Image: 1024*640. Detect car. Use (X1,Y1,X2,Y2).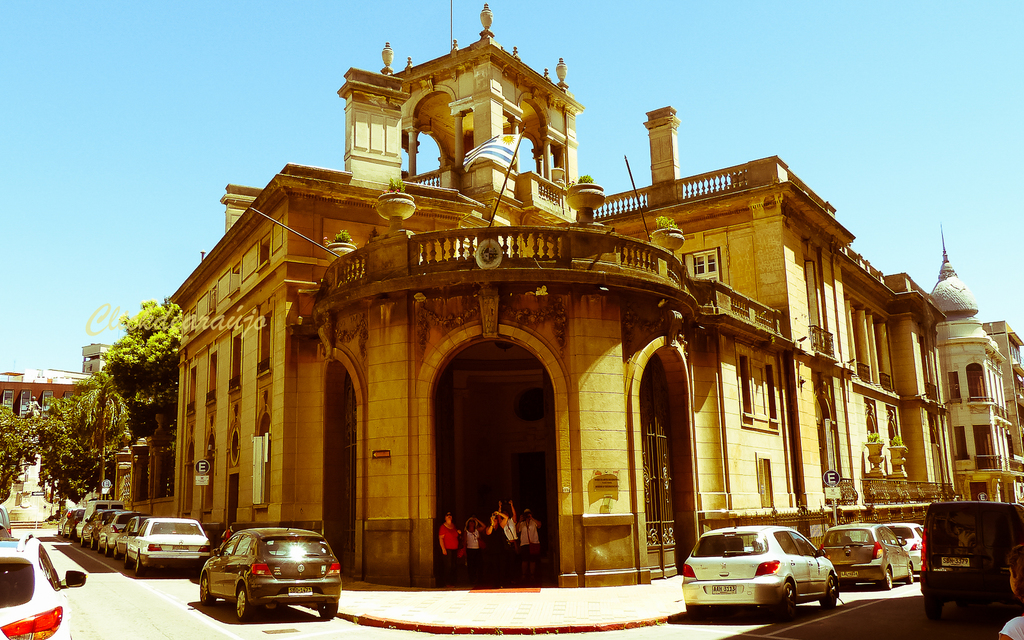
(682,522,842,614).
